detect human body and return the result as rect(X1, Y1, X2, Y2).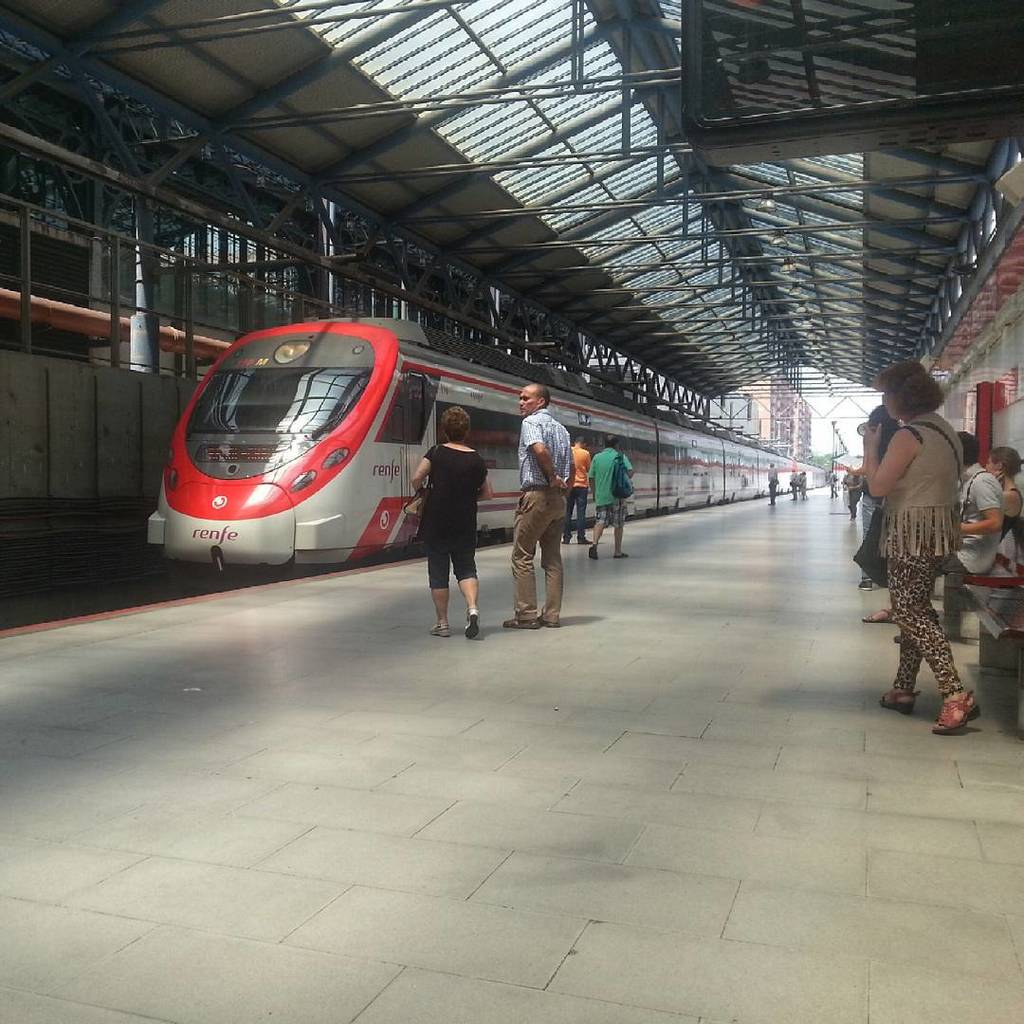
rect(517, 404, 576, 629).
